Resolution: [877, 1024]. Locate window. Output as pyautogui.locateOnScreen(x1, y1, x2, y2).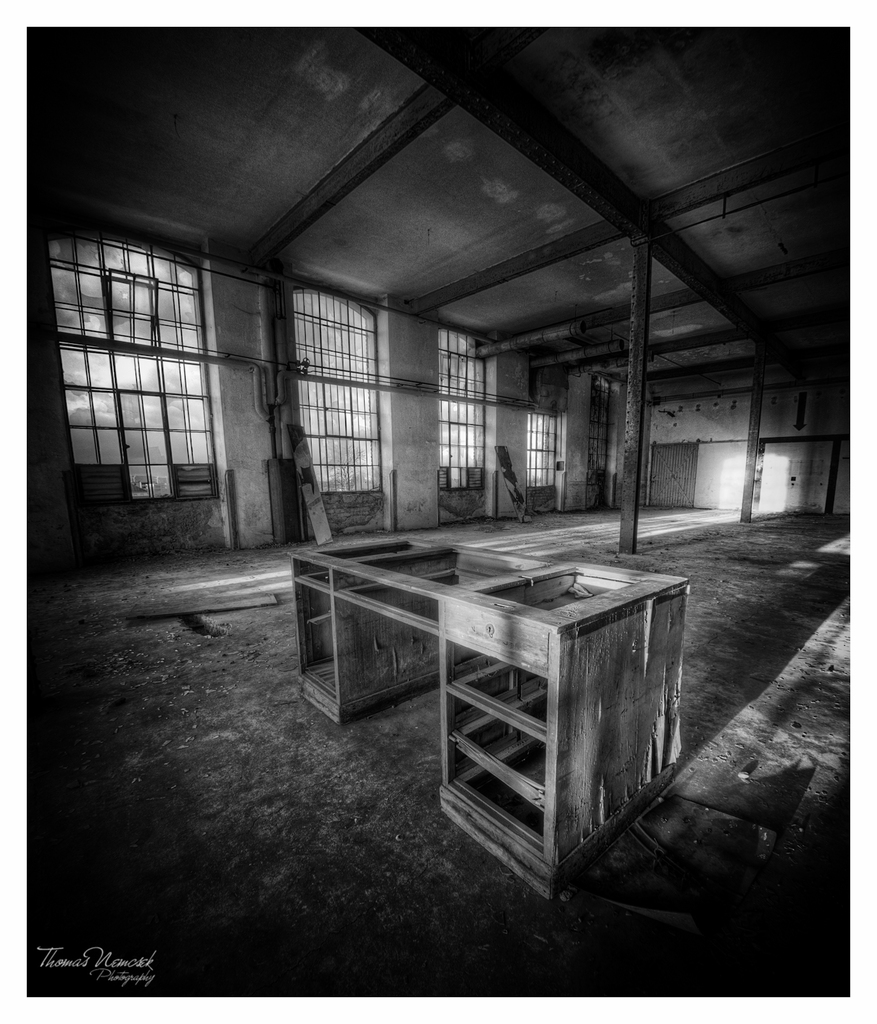
pyautogui.locateOnScreen(291, 285, 380, 494).
